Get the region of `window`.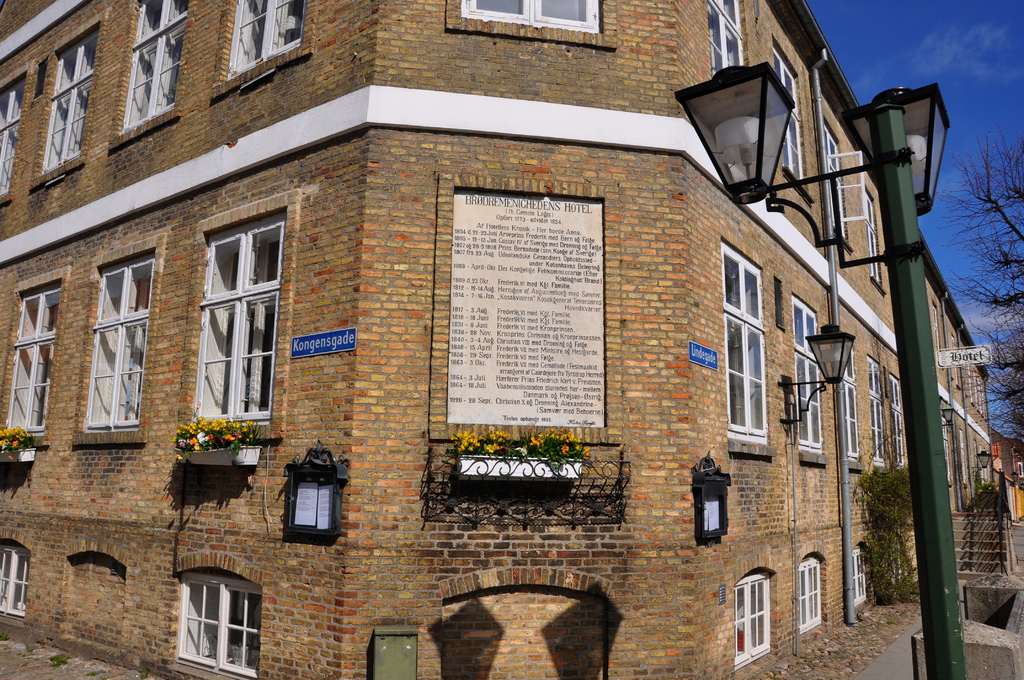
crop(968, 365, 977, 406).
